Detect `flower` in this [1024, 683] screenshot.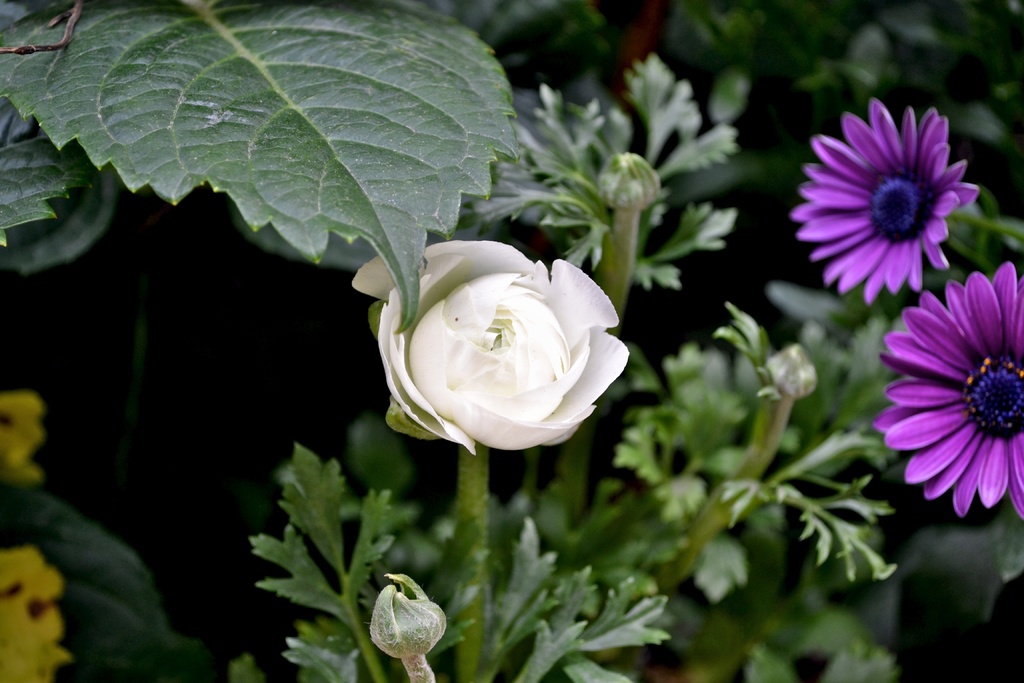
Detection: BBox(0, 551, 69, 681).
